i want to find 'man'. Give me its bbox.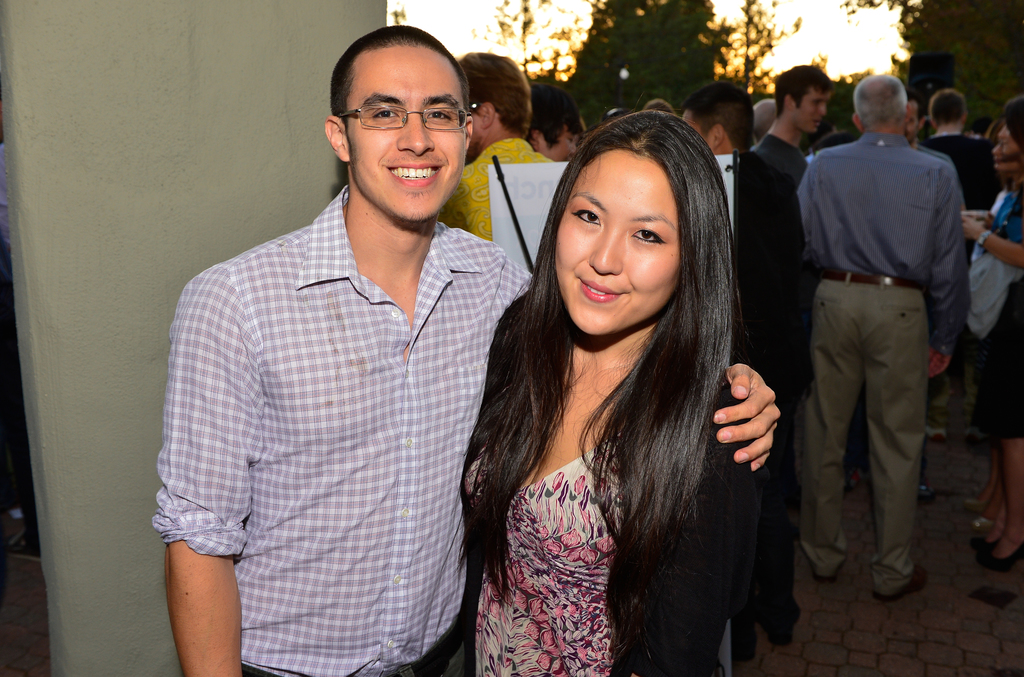
442:49:551:241.
